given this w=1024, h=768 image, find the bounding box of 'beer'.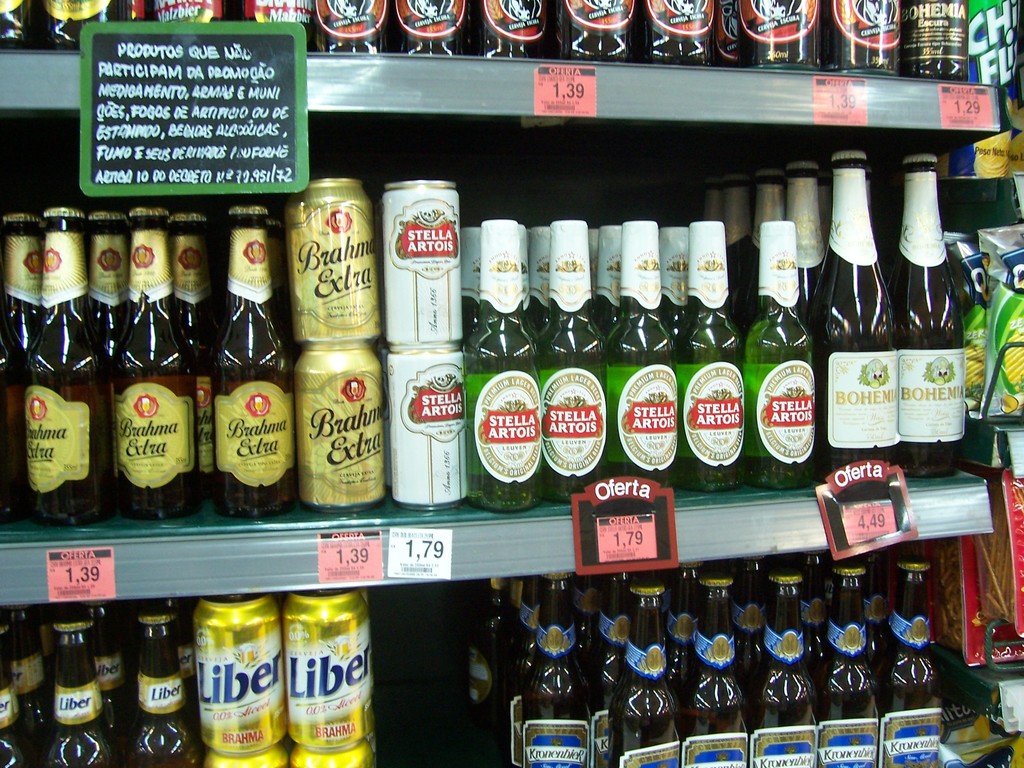
detection(281, 573, 381, 767).
